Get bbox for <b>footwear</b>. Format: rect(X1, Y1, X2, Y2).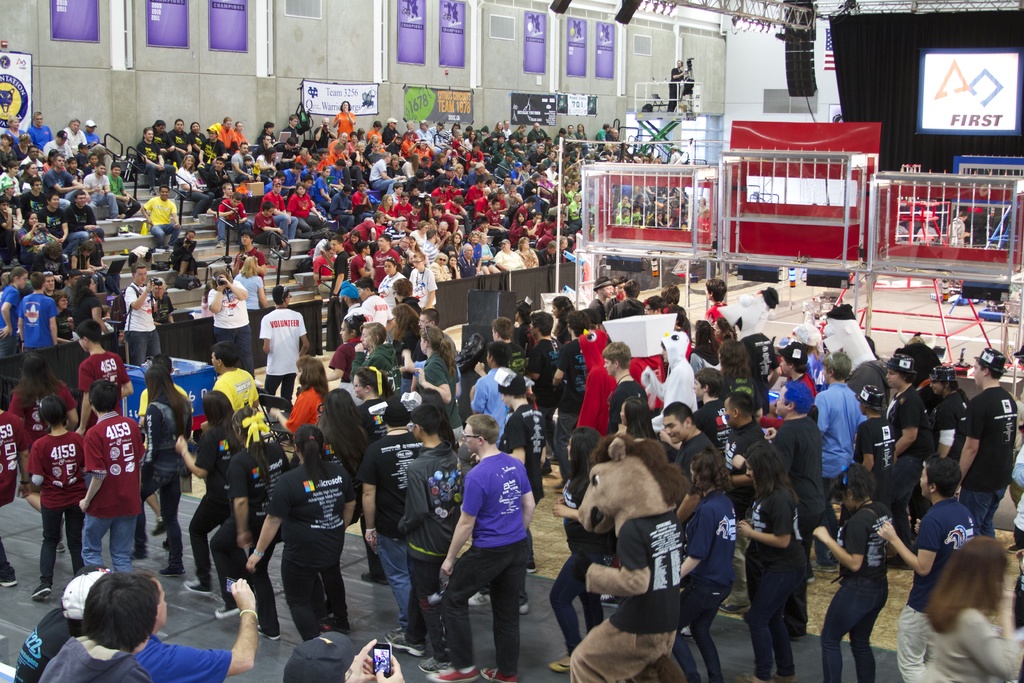
rect(358, 570, 396, 586).
